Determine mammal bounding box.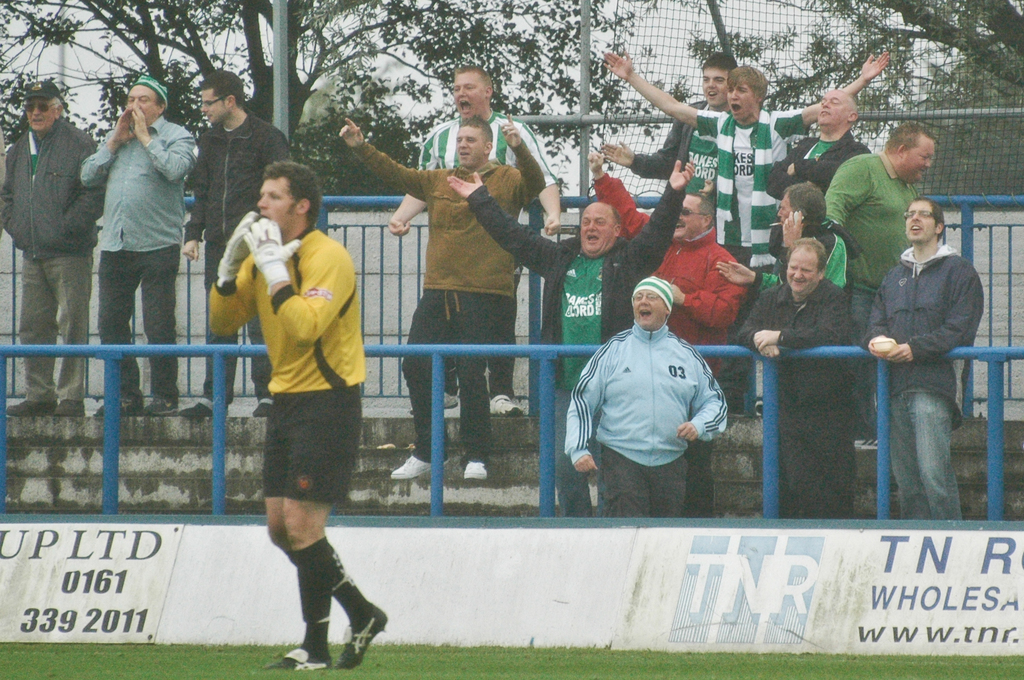
Determined: x1=579, y1=152, x2=748, y2=515.
